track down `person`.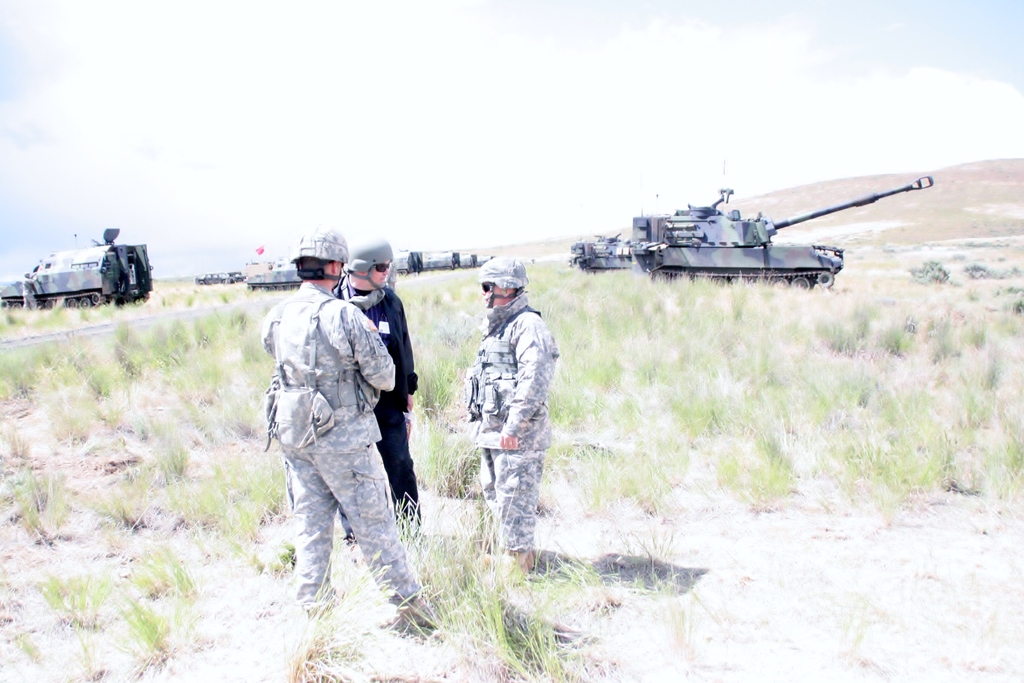
Tracked to 453,252,572,583.
